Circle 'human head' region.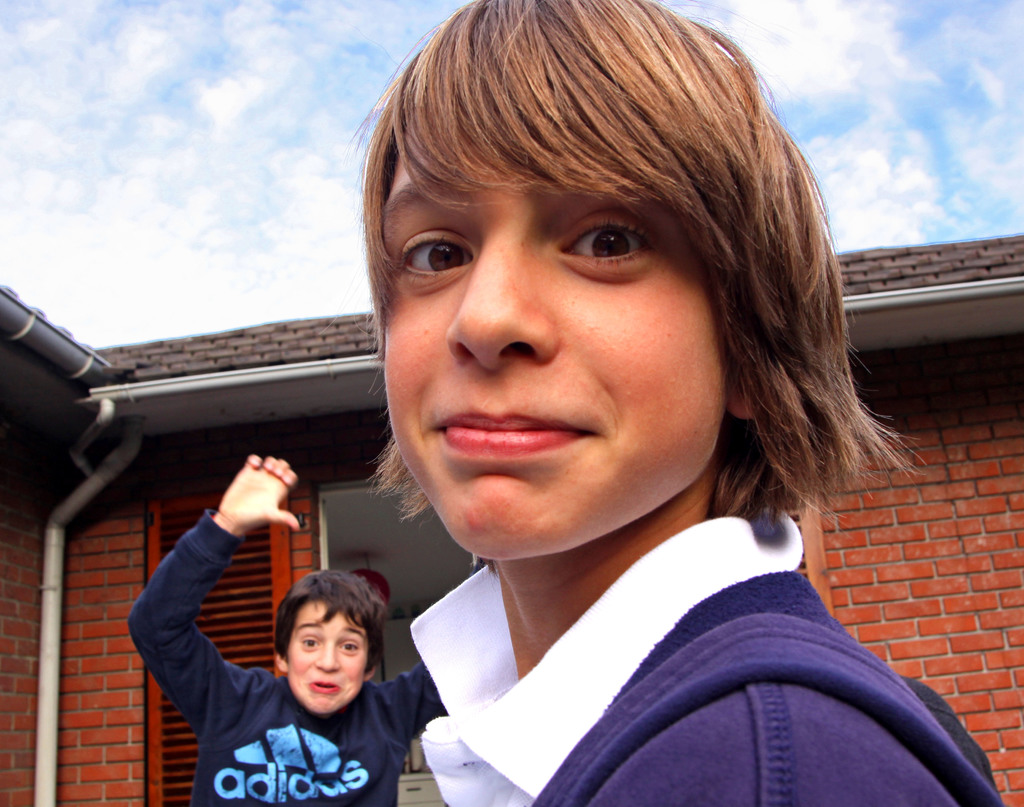
Region: [351,1,815,513].
